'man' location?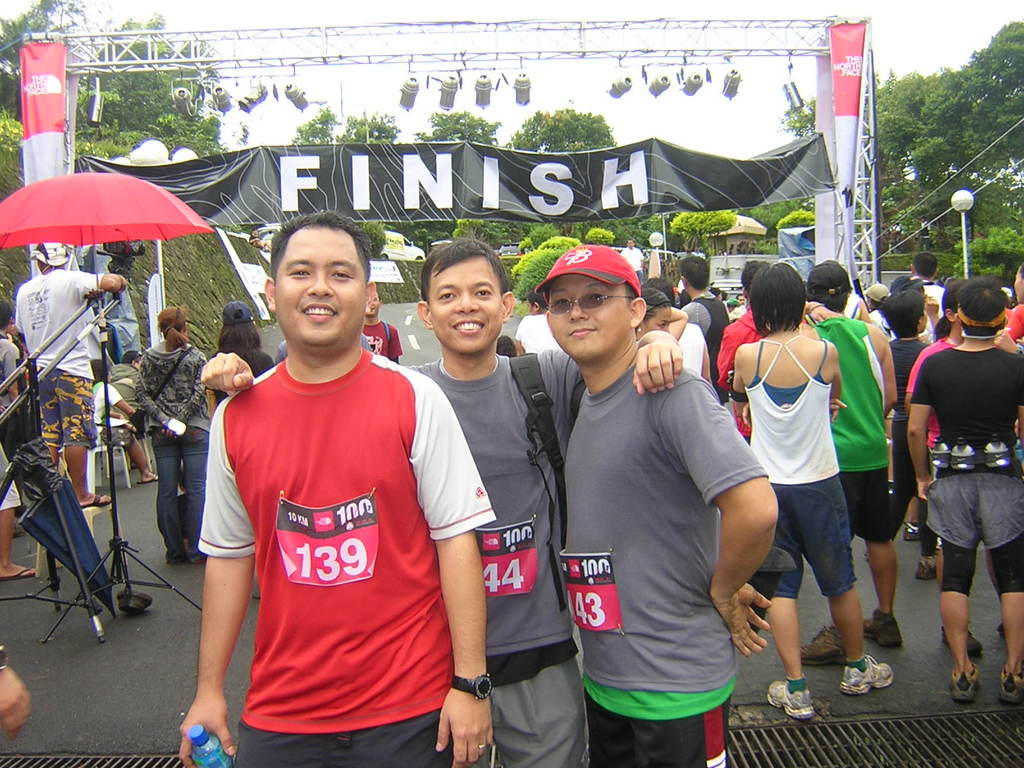
x1=16, y1=237, x2=134, y2=504
